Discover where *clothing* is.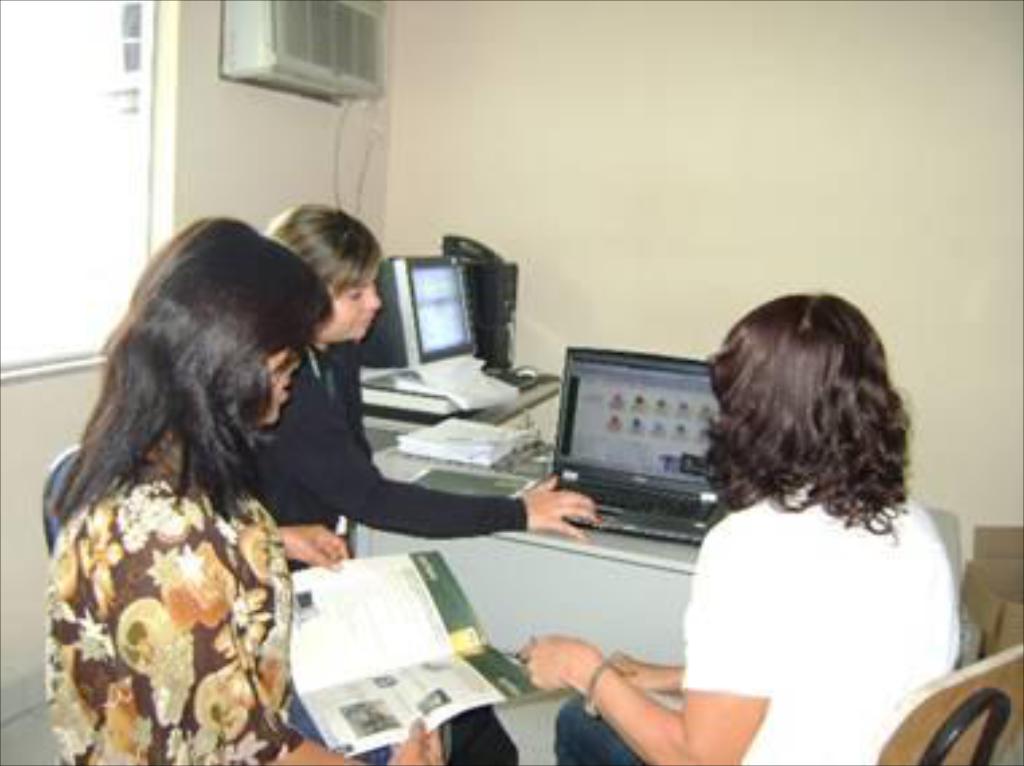
Discovered at <box>46,443,368,763</box>.
